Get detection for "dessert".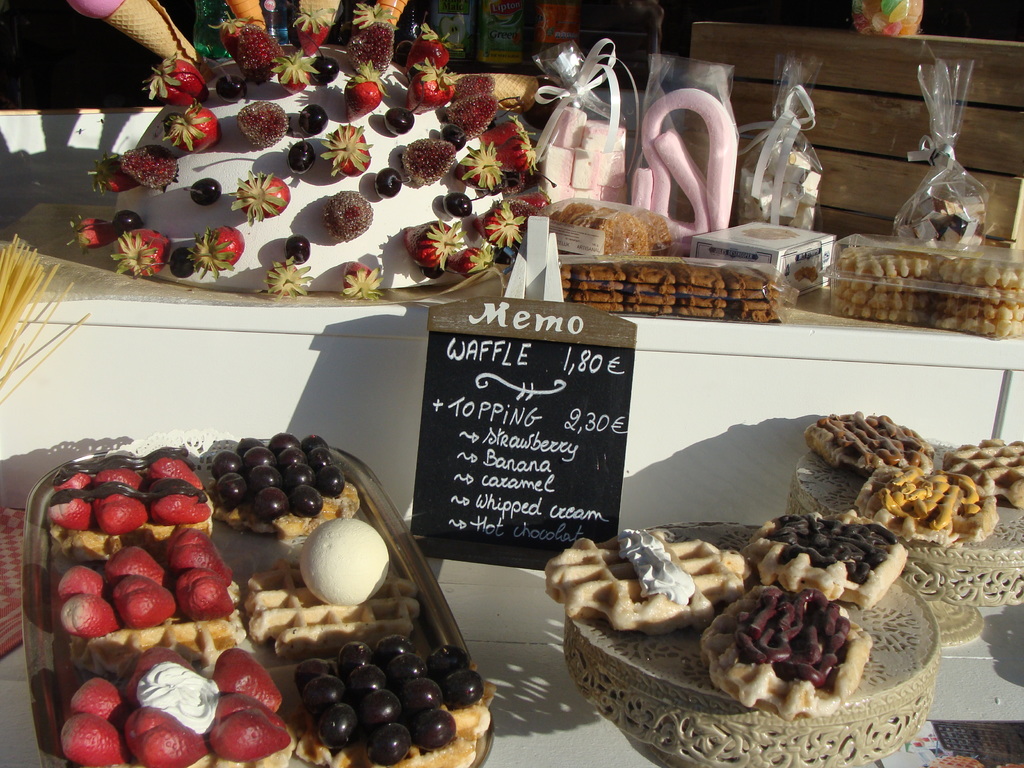
Detection: 135,726,196,767.
